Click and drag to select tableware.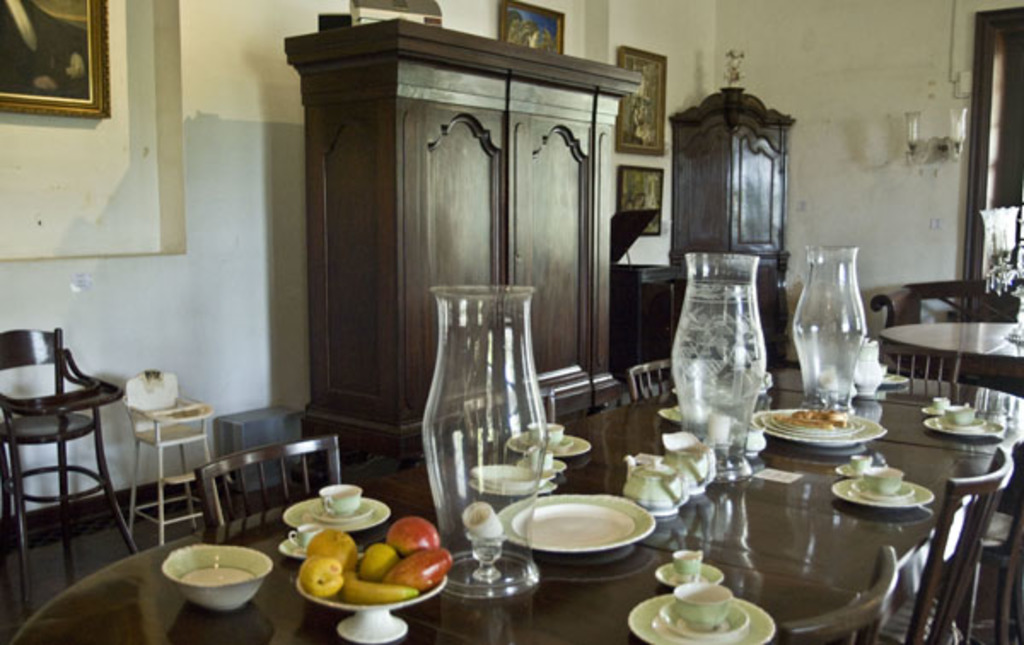
Selection: [x1=625, y1=594, x2=775, y2=643].
